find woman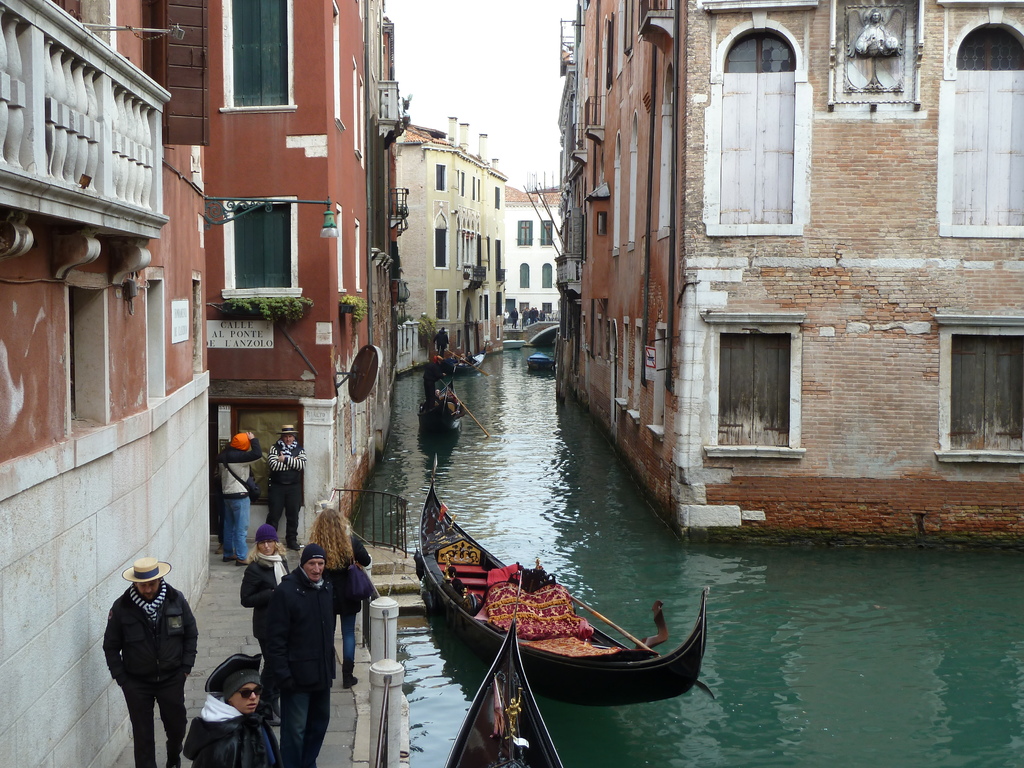
<region>188, 655, 287, 767</region>
